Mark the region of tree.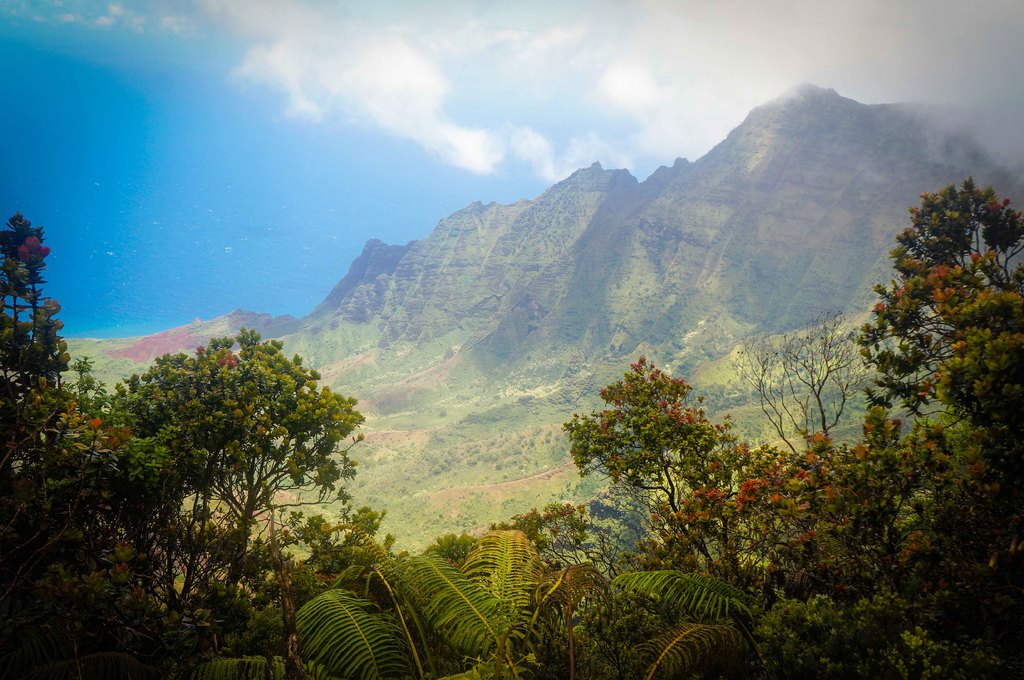
Region: [296, 525, 766, 679].
